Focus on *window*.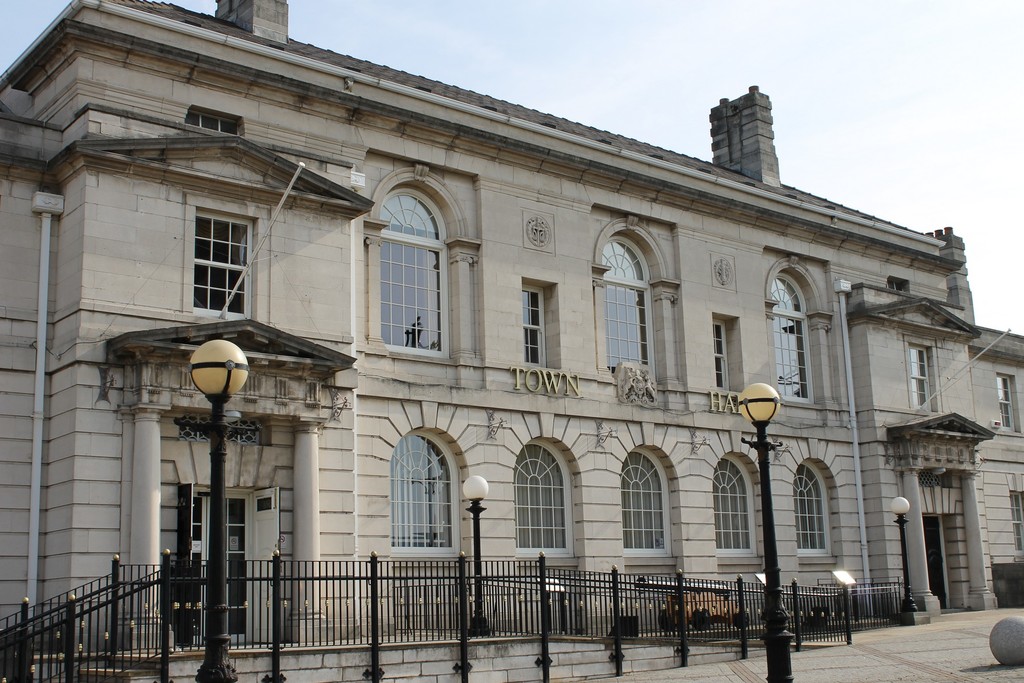
Focused at rect(995, 373, 1023, 432).
